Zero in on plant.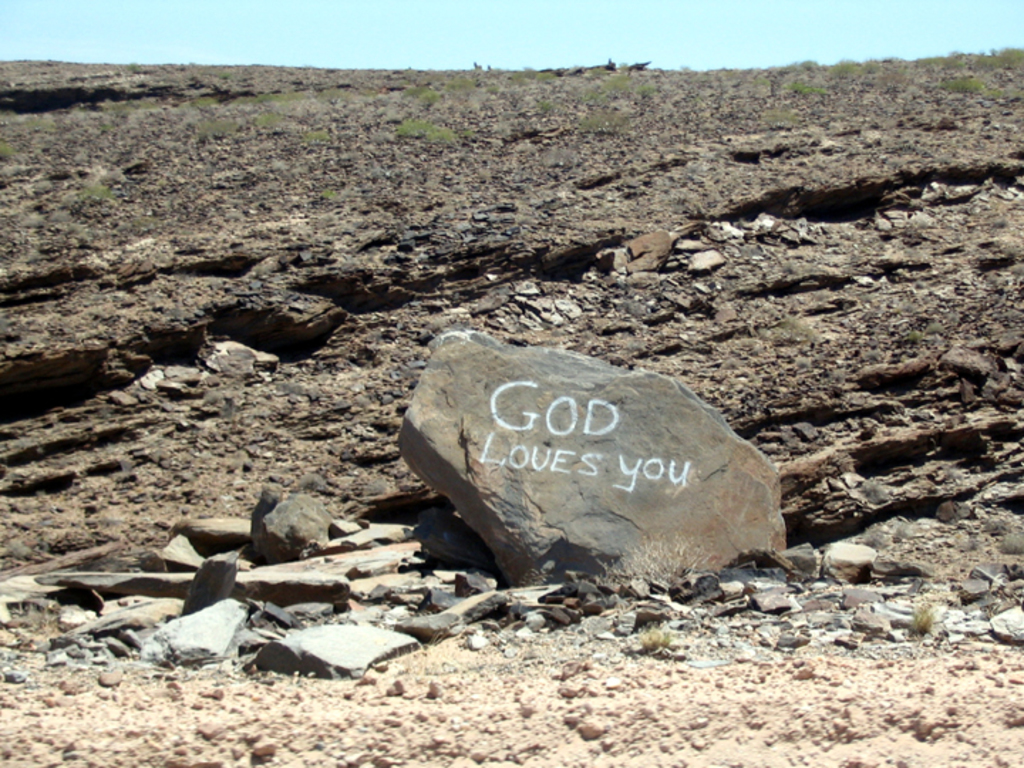
Zeroed in: (x1=600, y1=532, x2=718, y2=586).
